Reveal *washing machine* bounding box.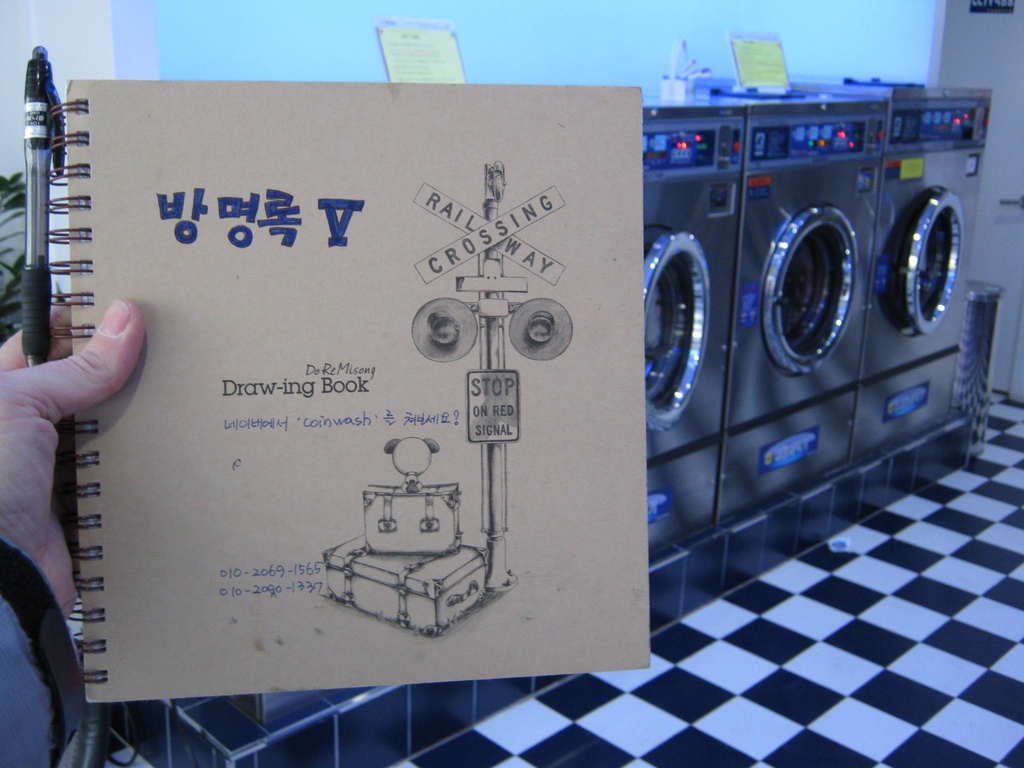
Revealed: l=637, t=83, r=744, b=561.
